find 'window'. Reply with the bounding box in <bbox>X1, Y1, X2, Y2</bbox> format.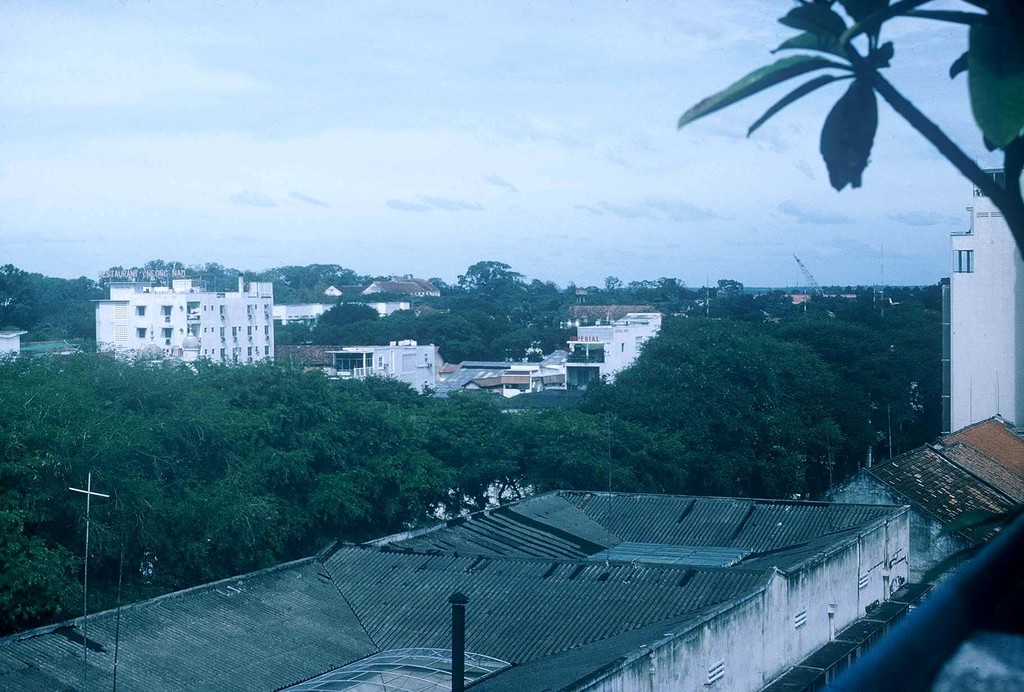
<bbox>248, 347, 252, 358</bbox>.
